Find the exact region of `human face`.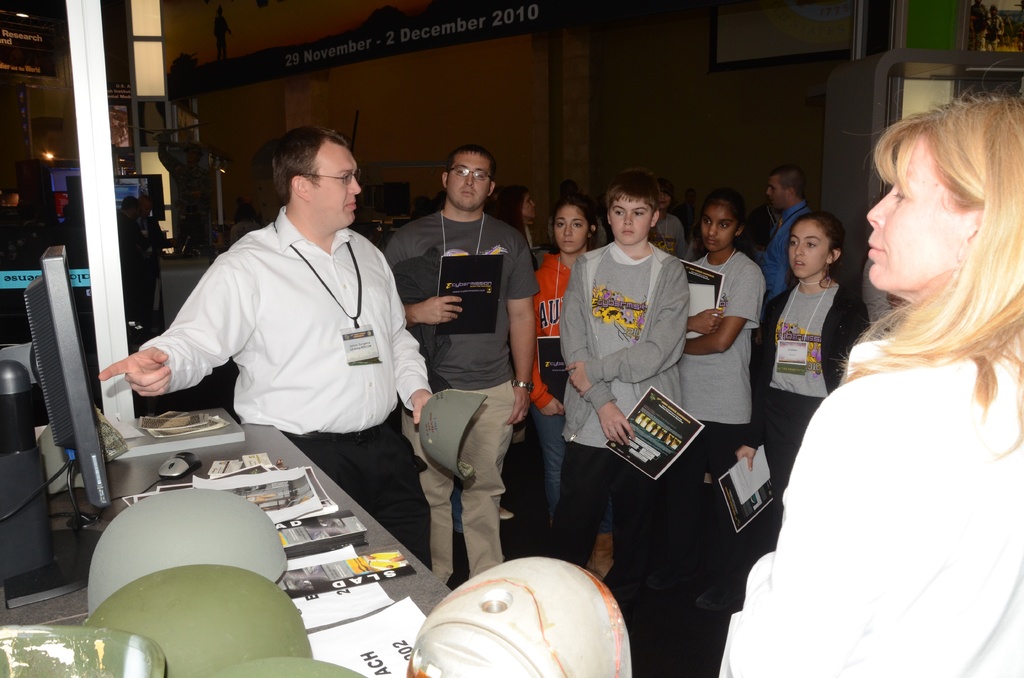
Exact region: <bbox>660, 191, 670, 218</bbox>.
